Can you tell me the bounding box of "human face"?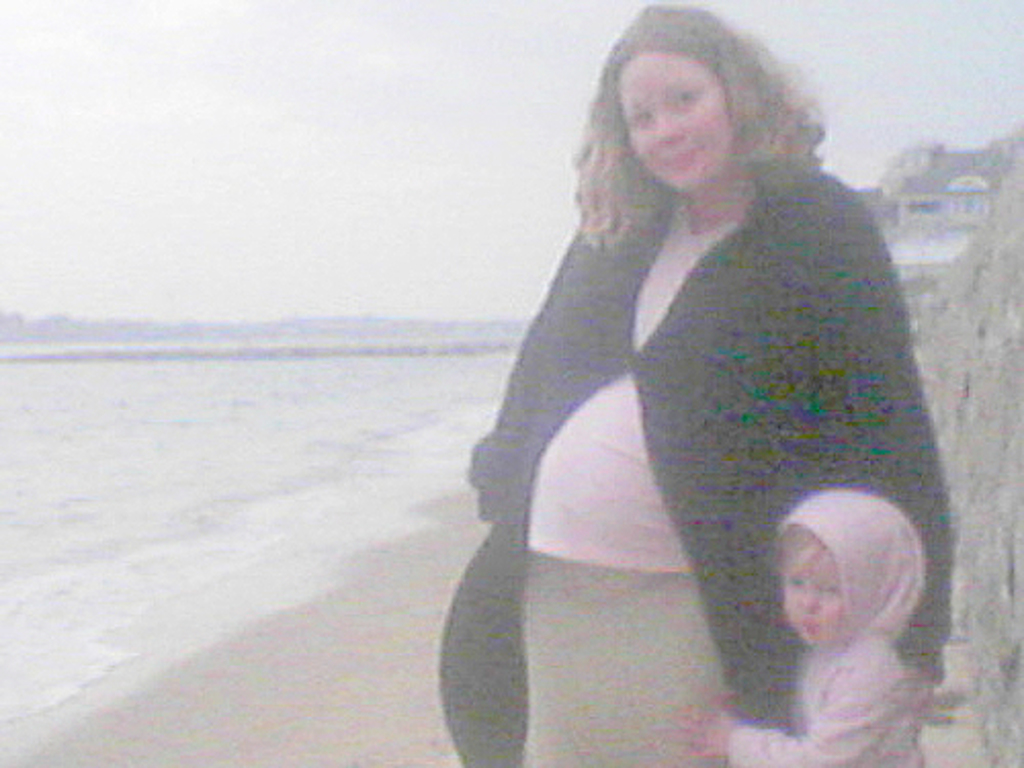
[left=614, top=47, right=729, bottom=195].
